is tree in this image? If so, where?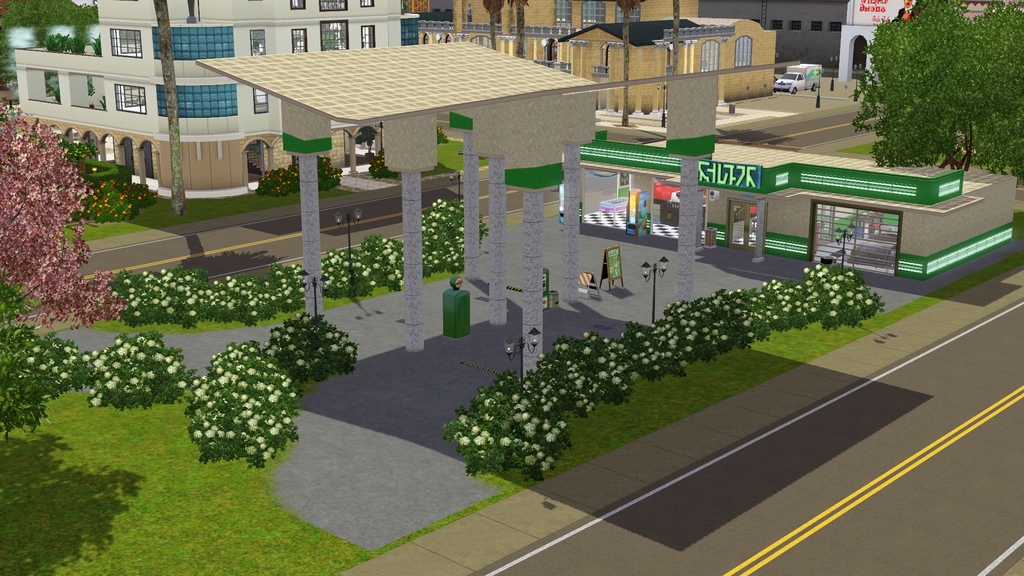
Yes, at 0, 109, 122, 330.
